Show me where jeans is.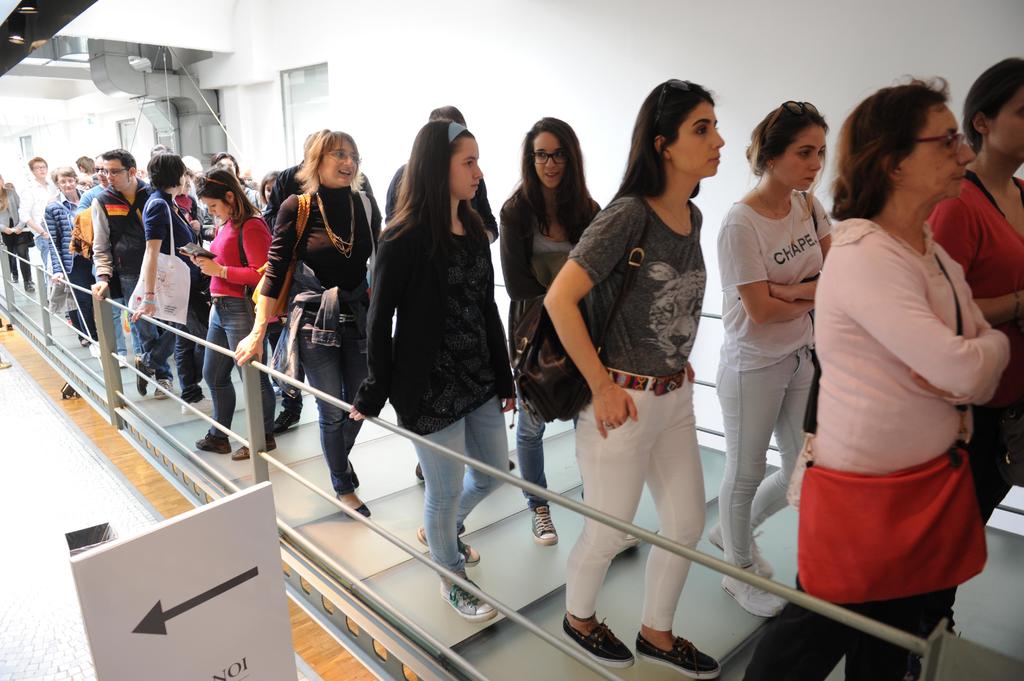
jeans is at {"left": 115, "top": 302, "right": 145, "bottom": 355}.
